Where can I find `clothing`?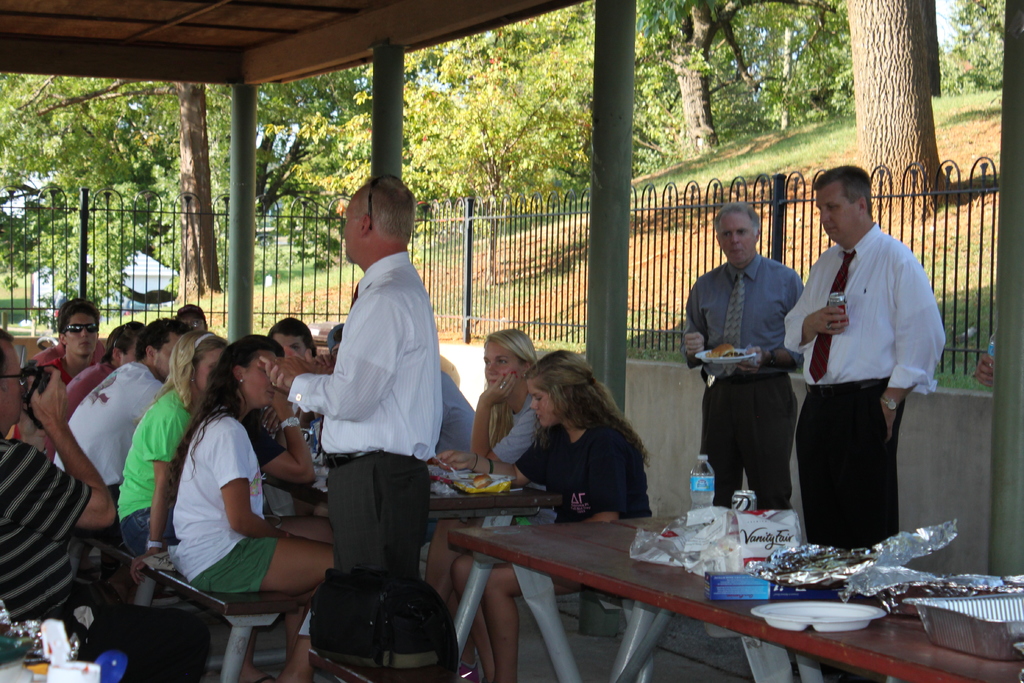
You can find it at box(288, 251, 459, 682).
